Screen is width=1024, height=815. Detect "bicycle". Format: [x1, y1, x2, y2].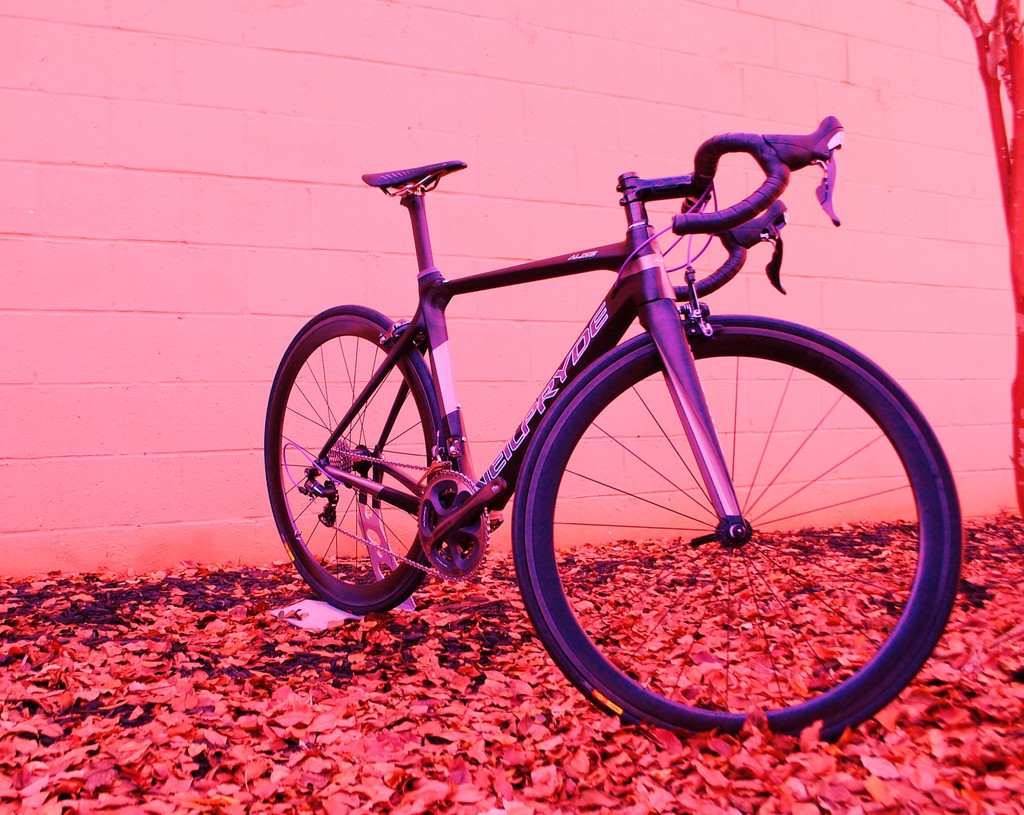
[260, 114, 970, 746].
